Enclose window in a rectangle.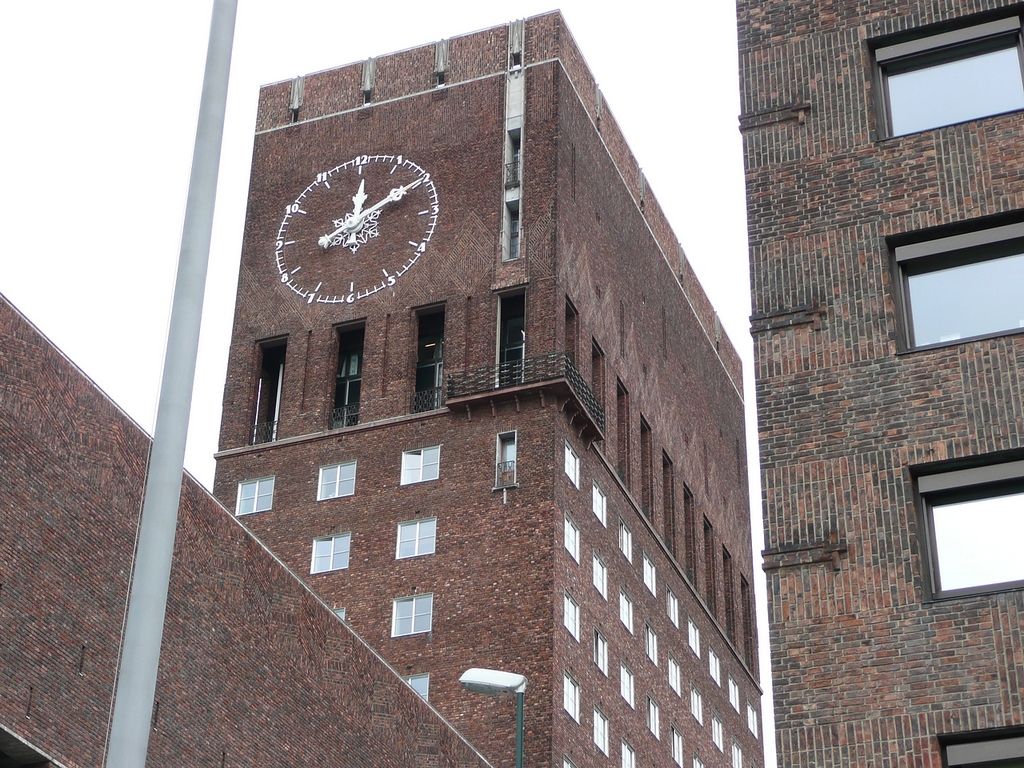
pyautogui.locateOnScreen(562, 752, 578, 767).
